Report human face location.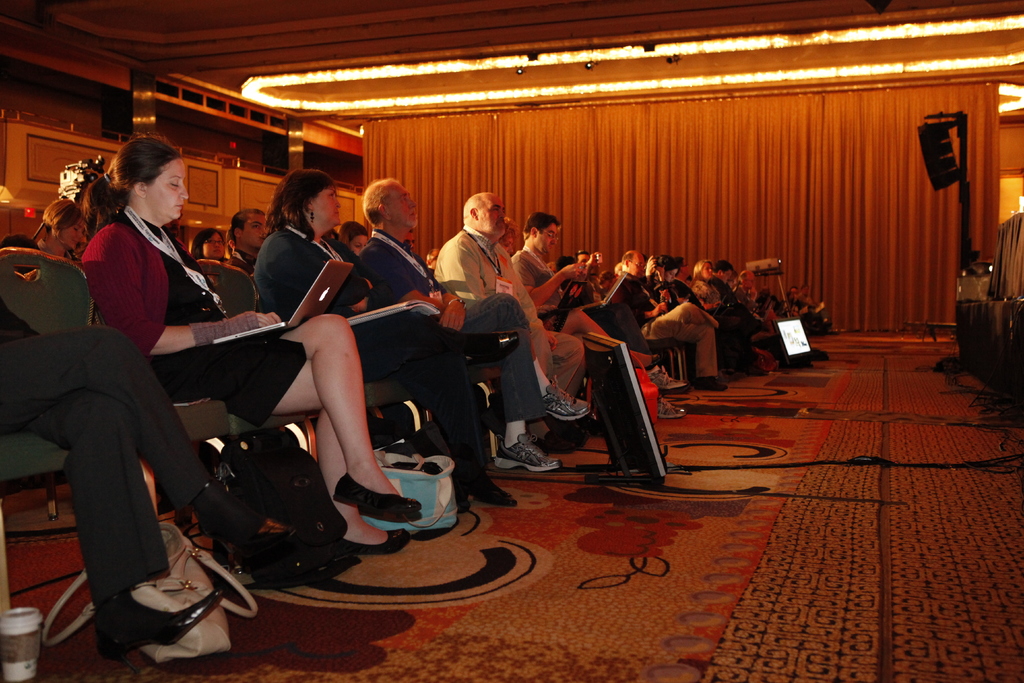
Report: box=[146, 156, 189, 222].
